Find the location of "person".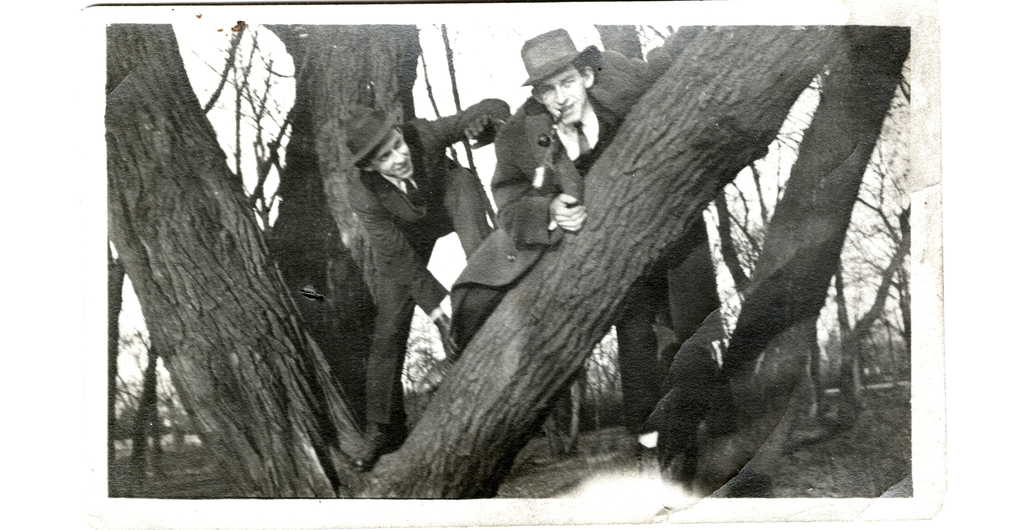
Location: locate(434, 33, 696, 372).
